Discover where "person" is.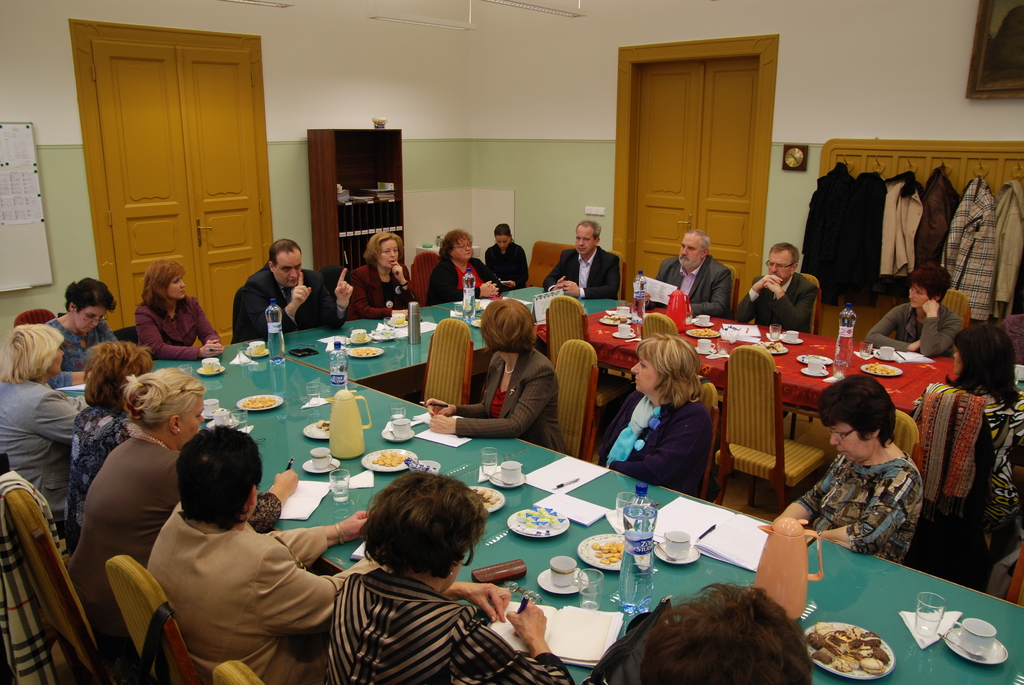
Discovered at box=[919, 326, 1023, 546].
